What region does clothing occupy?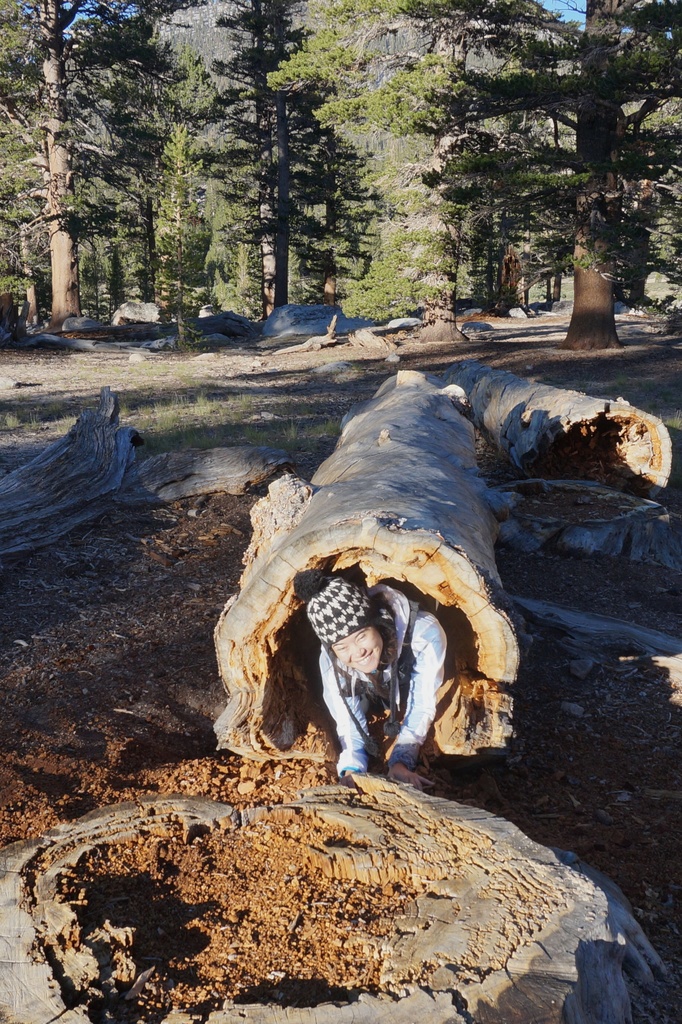
BBox(317, 582, 453, 767).
